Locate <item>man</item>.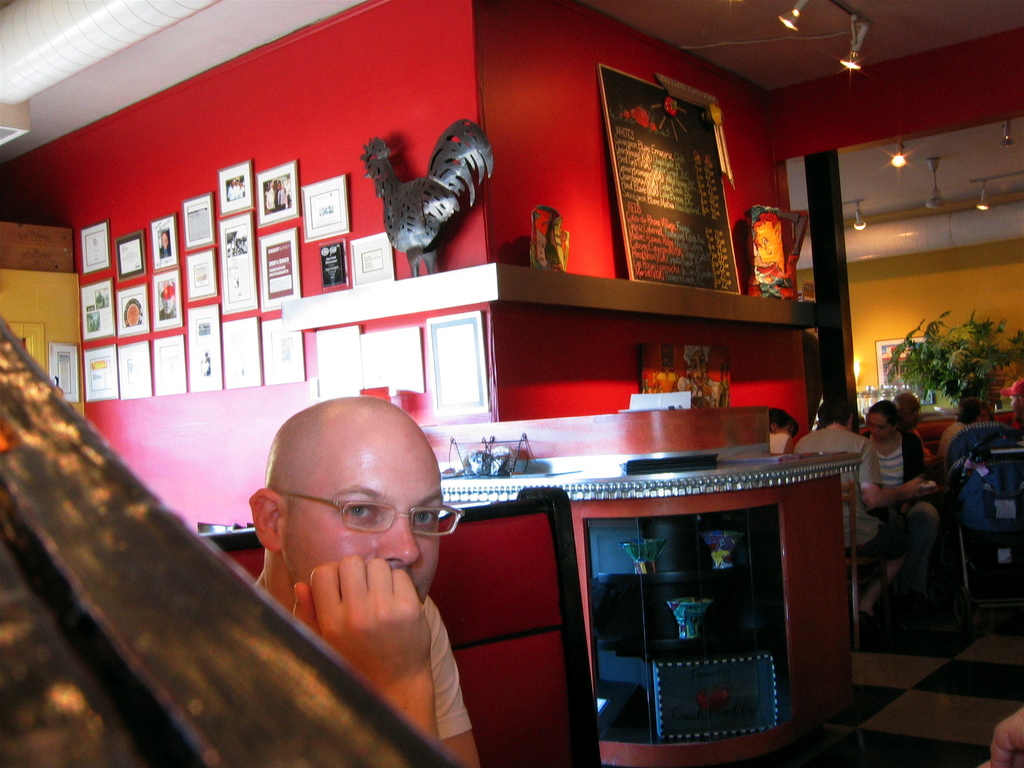
Bounding box: bbox(236, 412, 503, 766).
